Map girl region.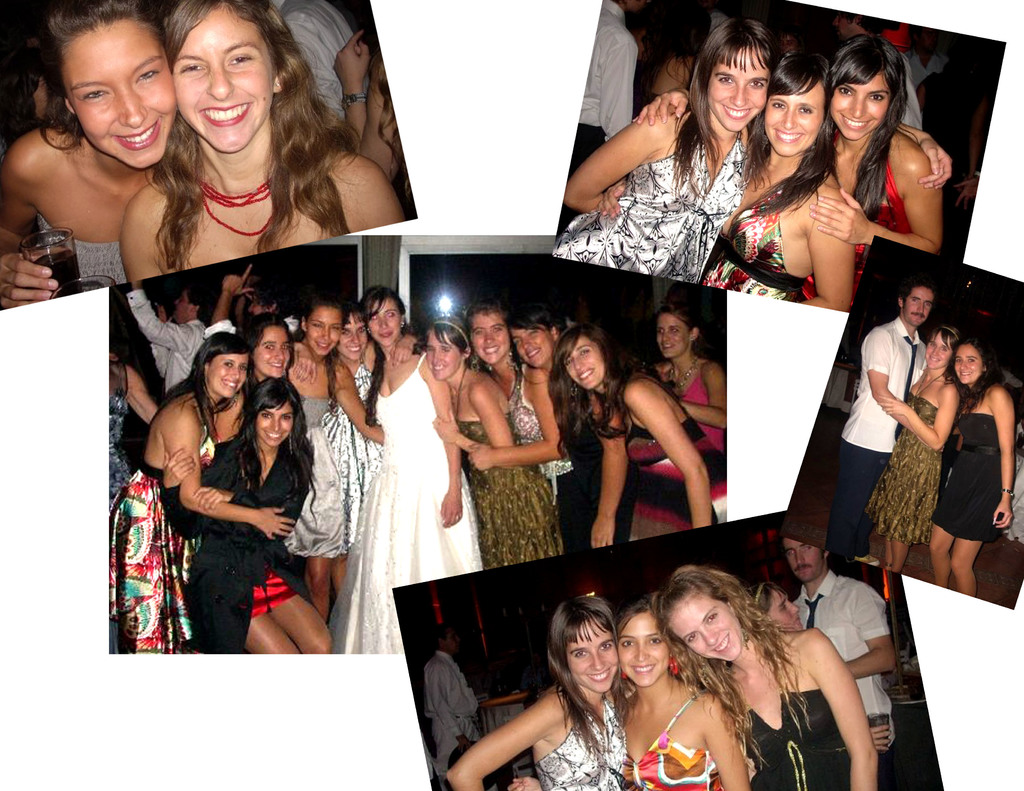
Mapped to region(551, 17, 950, 282).
